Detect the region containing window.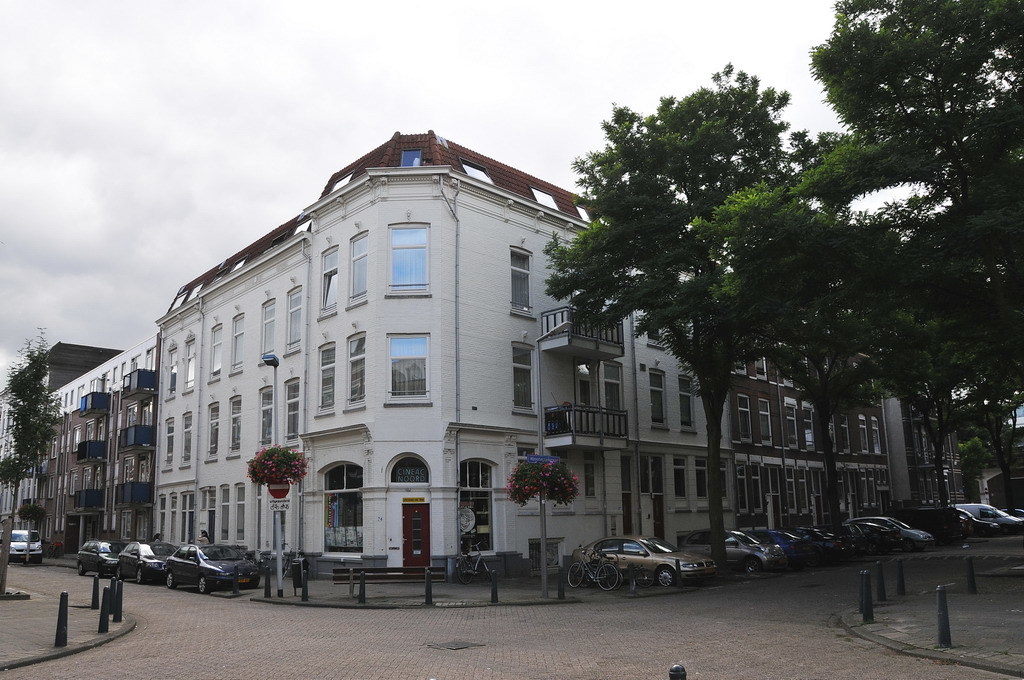
bbox=[385, 222, 433, 296].
